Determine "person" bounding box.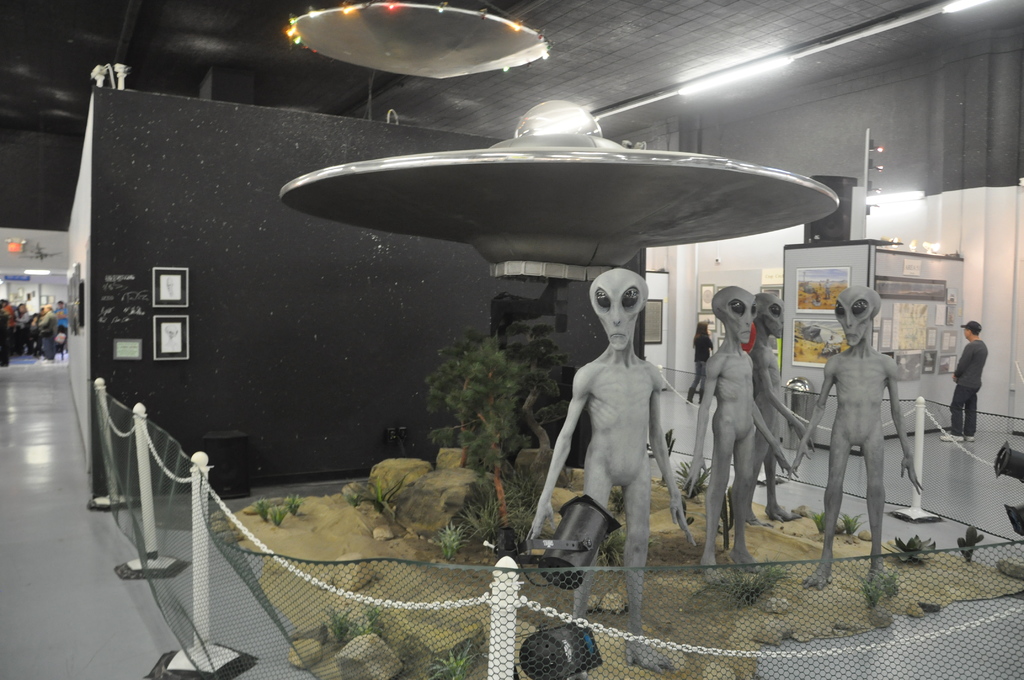
Determined: 940:320:991:440.
